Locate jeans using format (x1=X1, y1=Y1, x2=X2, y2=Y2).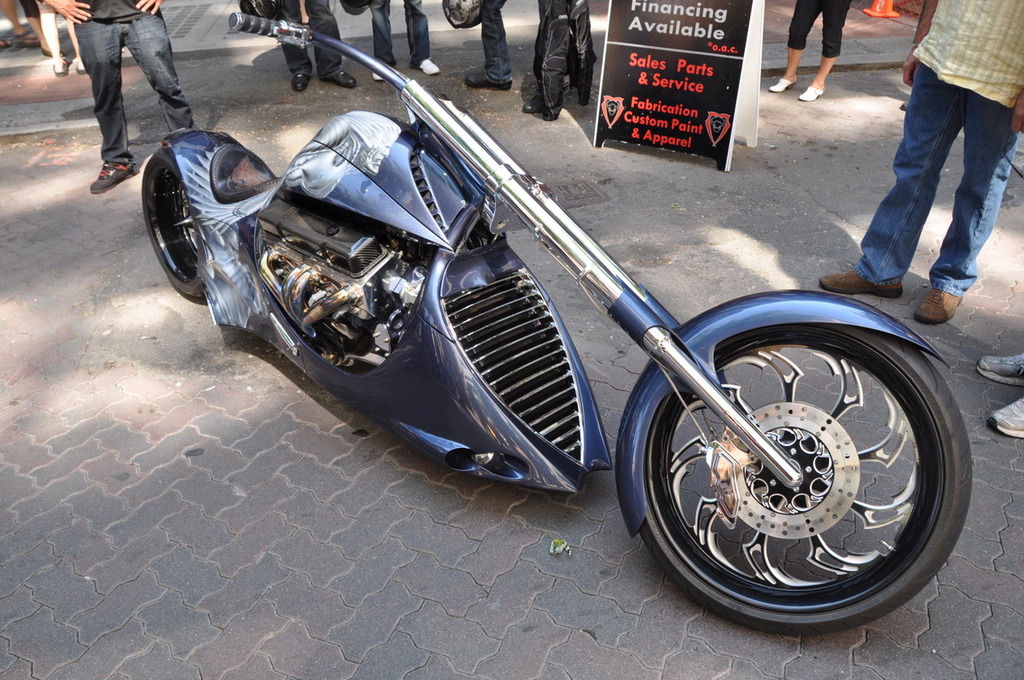
(x1=73, y1=21, x2=205, y2=168).
